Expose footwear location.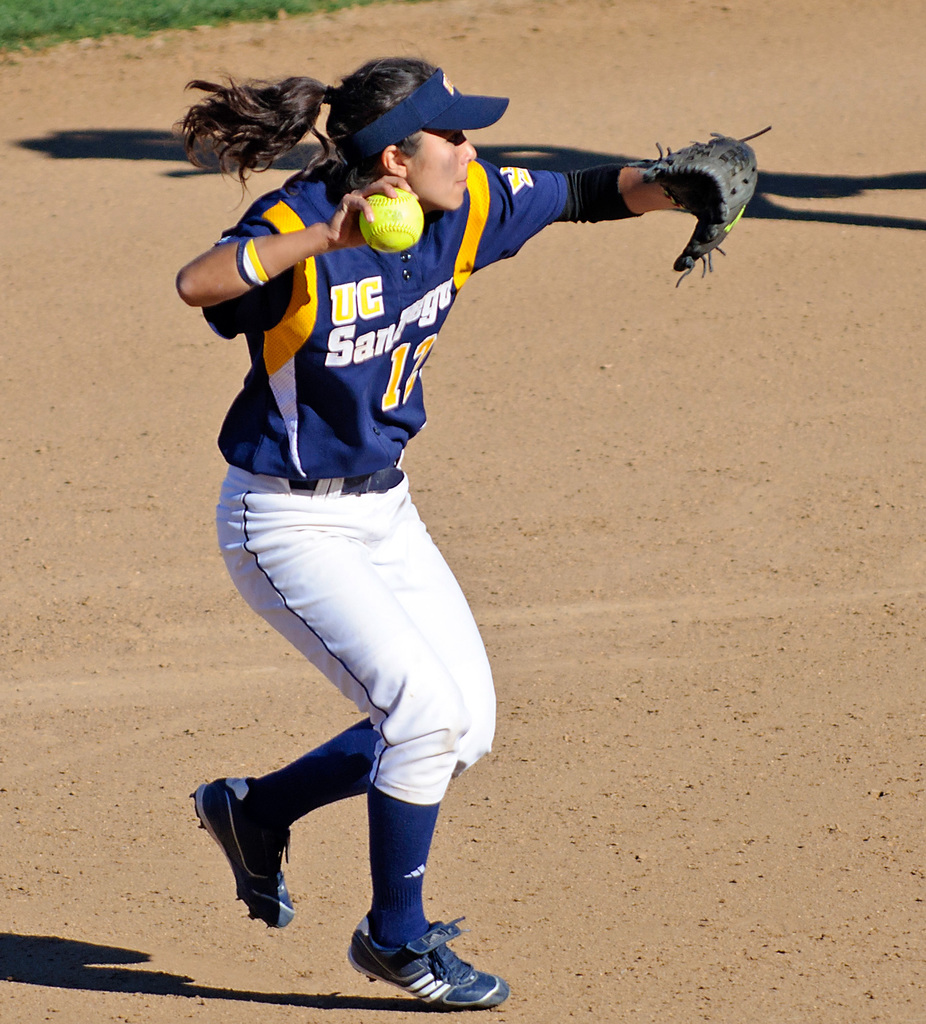
Exposed at [347,914,509,1015].
